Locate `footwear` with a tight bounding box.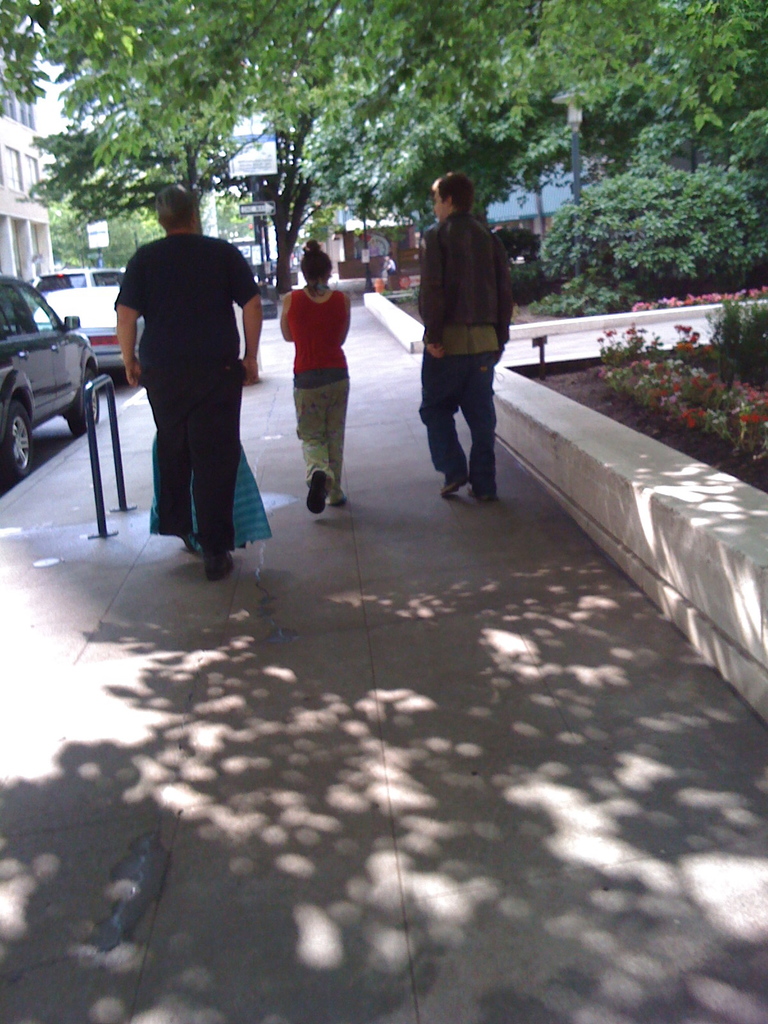
locate(321, 485, 348, 511).
